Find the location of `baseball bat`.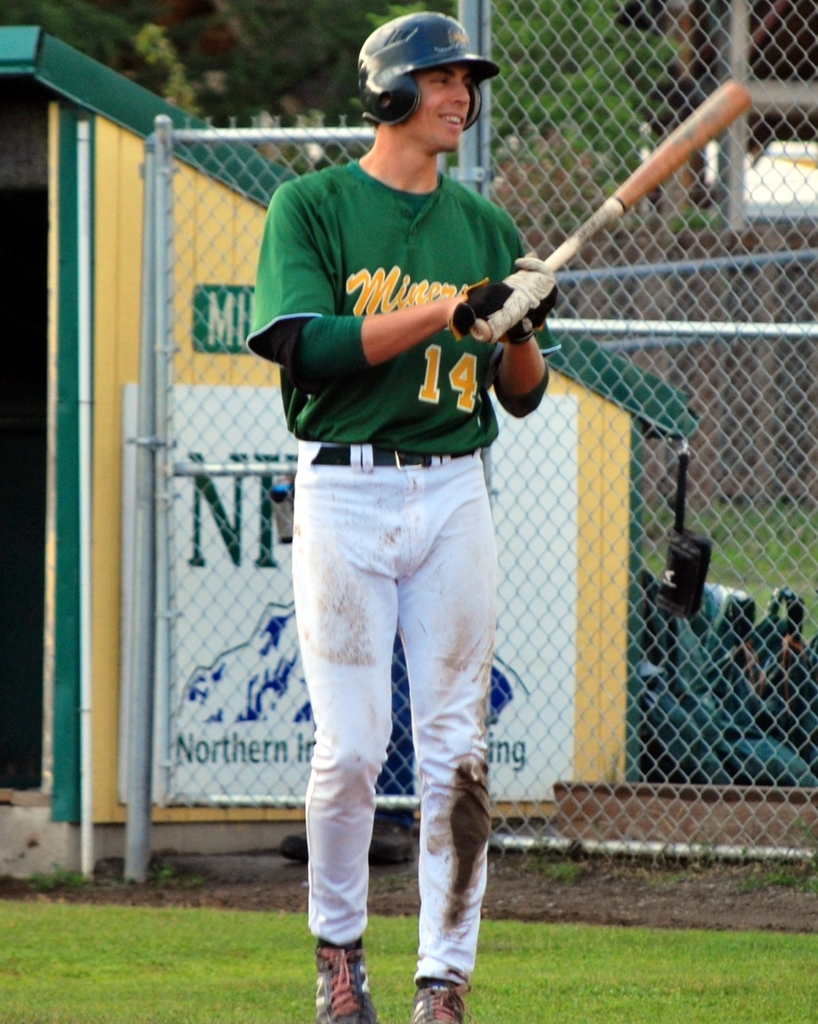
Location: crop(466, 84, 757, 344).
